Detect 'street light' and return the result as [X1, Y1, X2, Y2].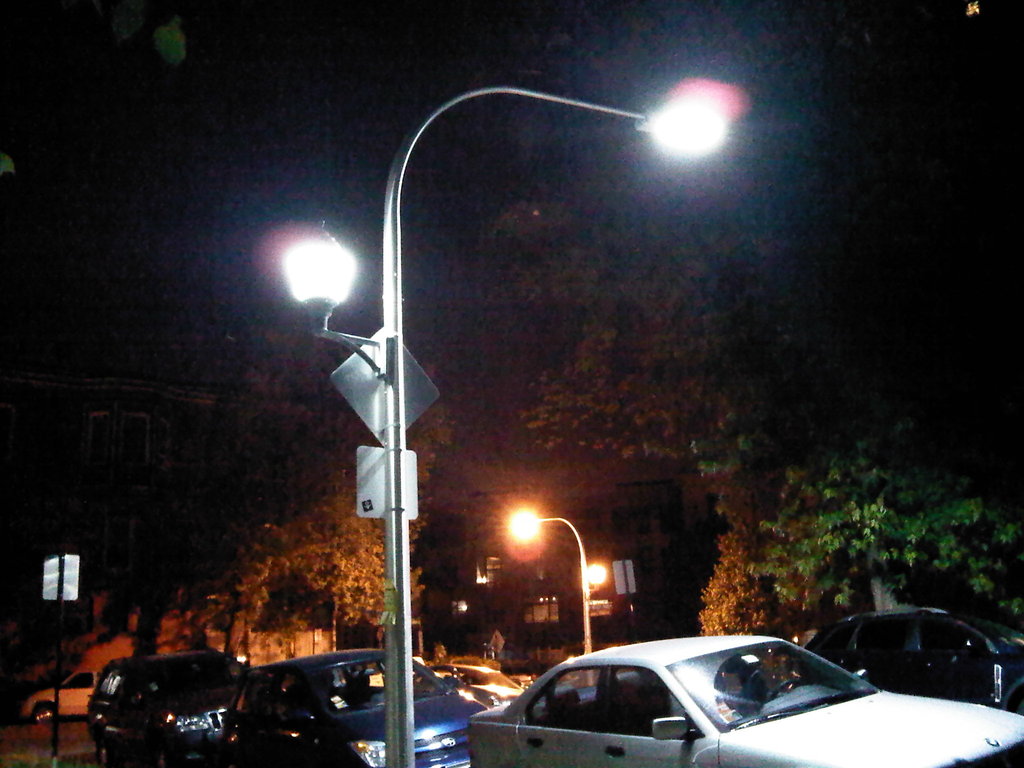
[508, 502, 614, 684].
